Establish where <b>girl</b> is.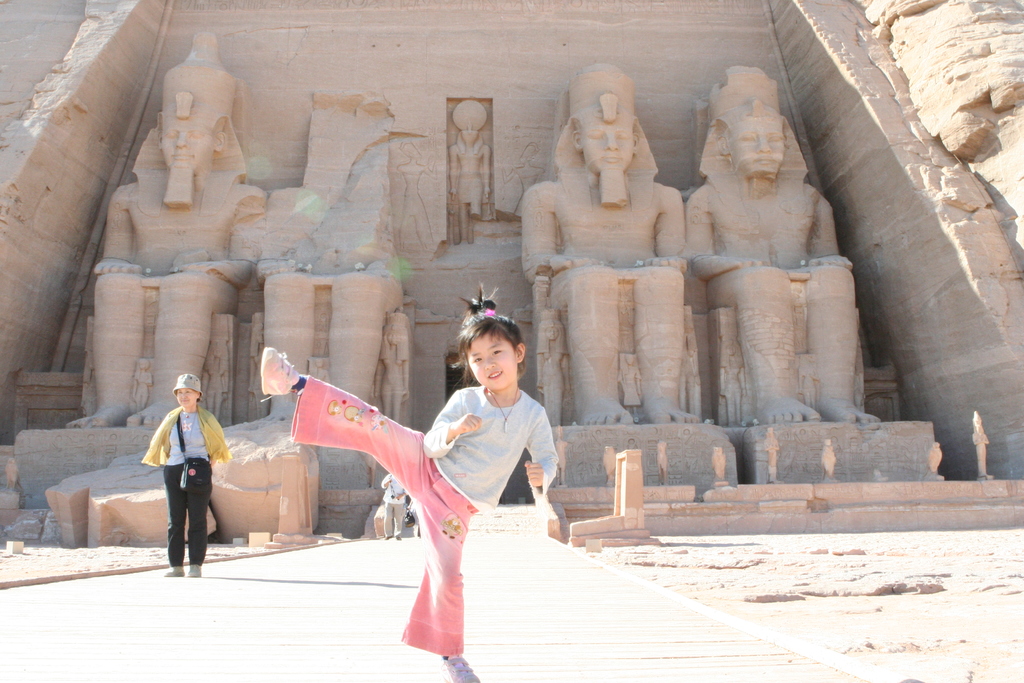
Established at (260, 279, 559, 682).
